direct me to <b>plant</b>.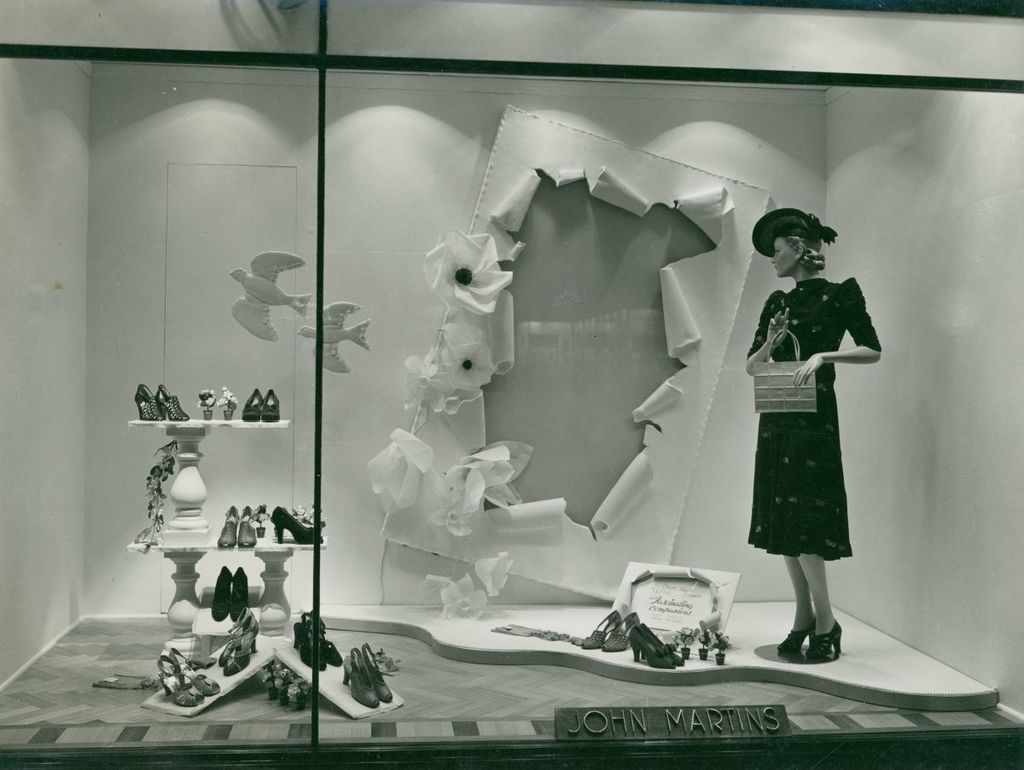
Direction: left=131, top=439, right=177, bottom=545.
